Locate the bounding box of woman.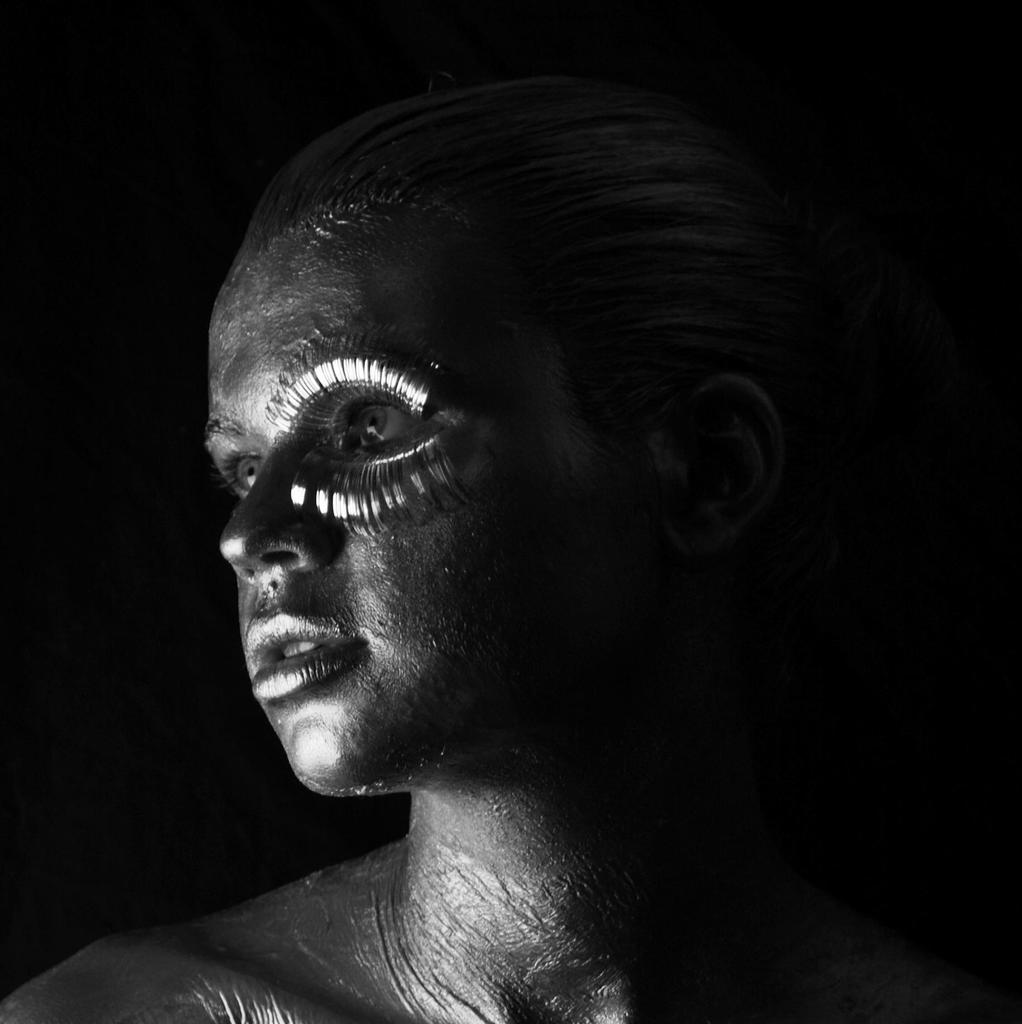
Bounding box: [left=68, top=38, right=982, bottom=1002].
